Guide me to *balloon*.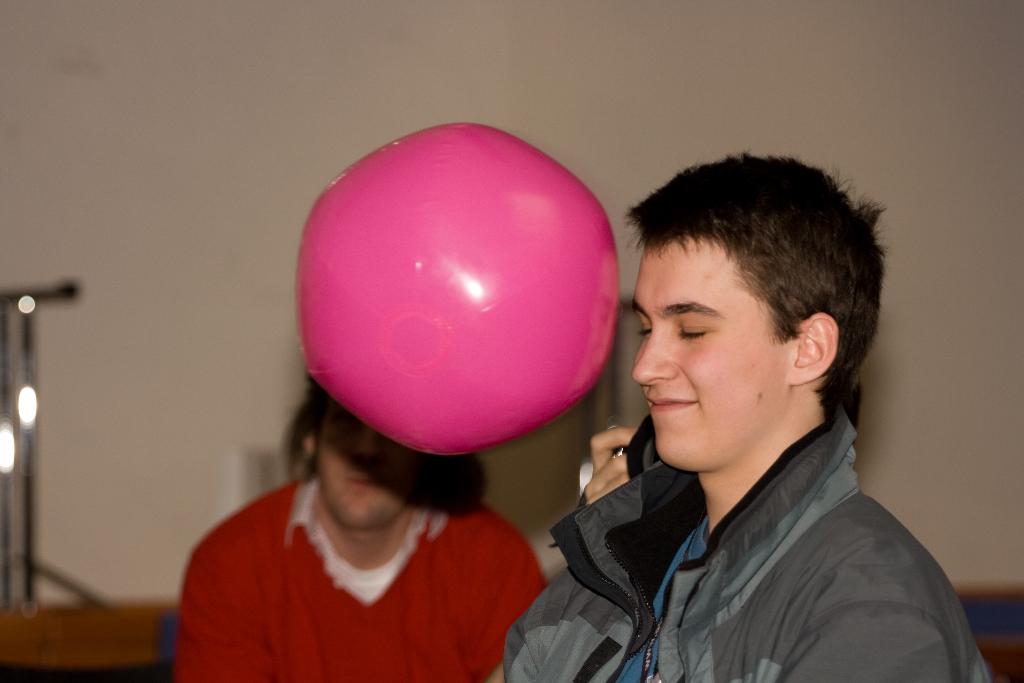
Guidance: 294:122:621:456.
